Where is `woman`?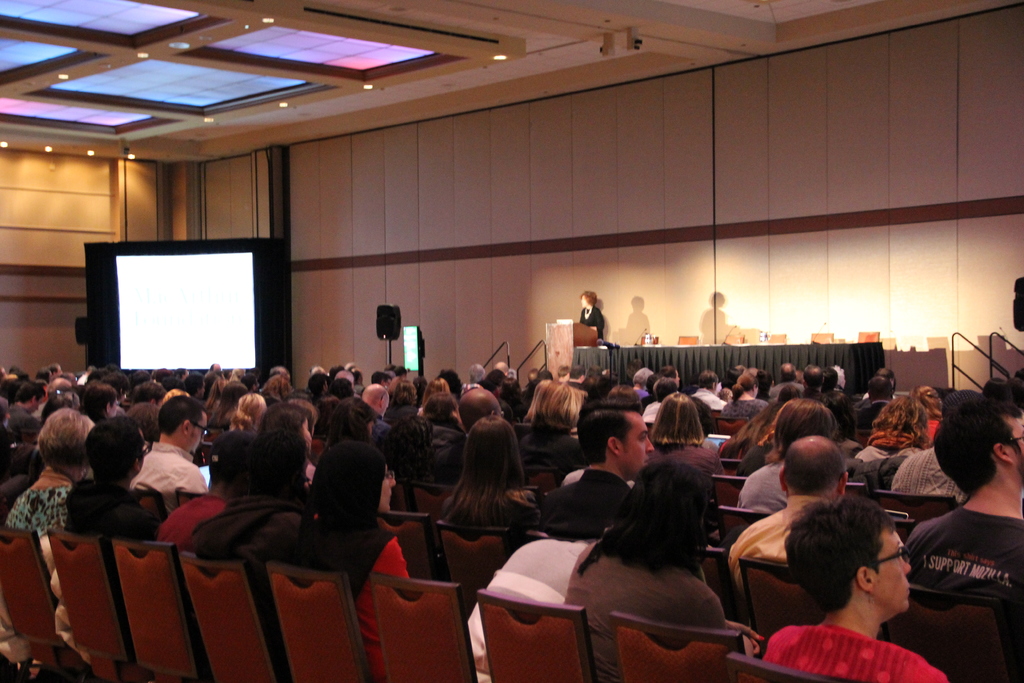
select_region(721, 368, 768, 418).
